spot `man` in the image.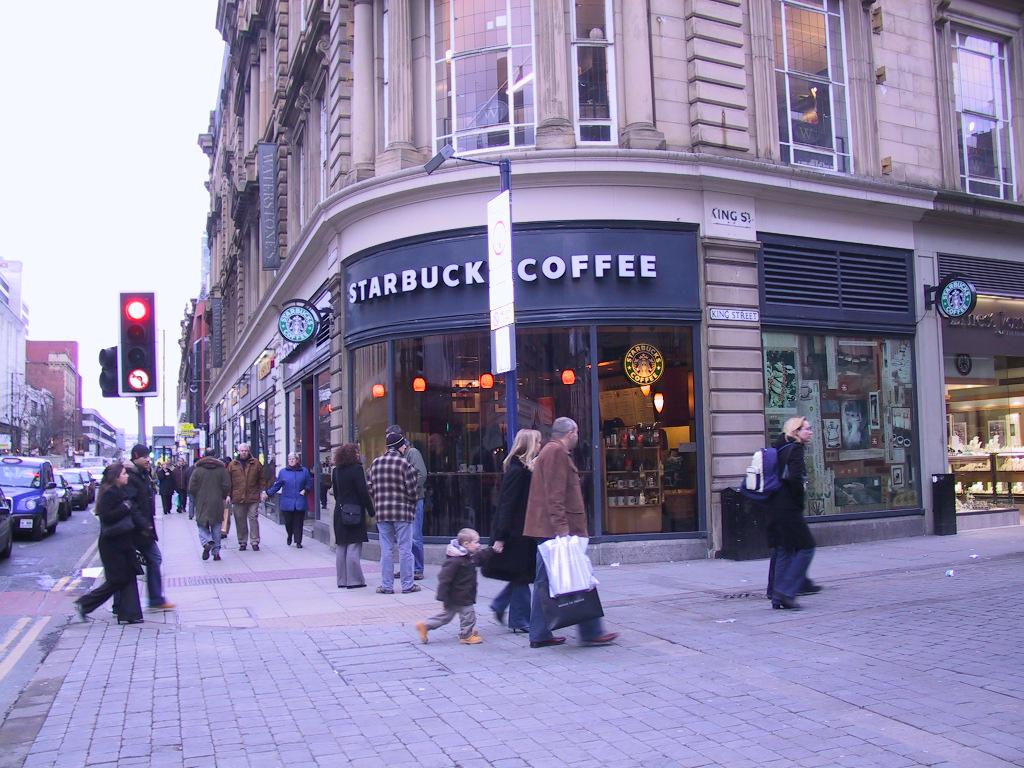
`man` found at box(228, 441, 264, 554).
